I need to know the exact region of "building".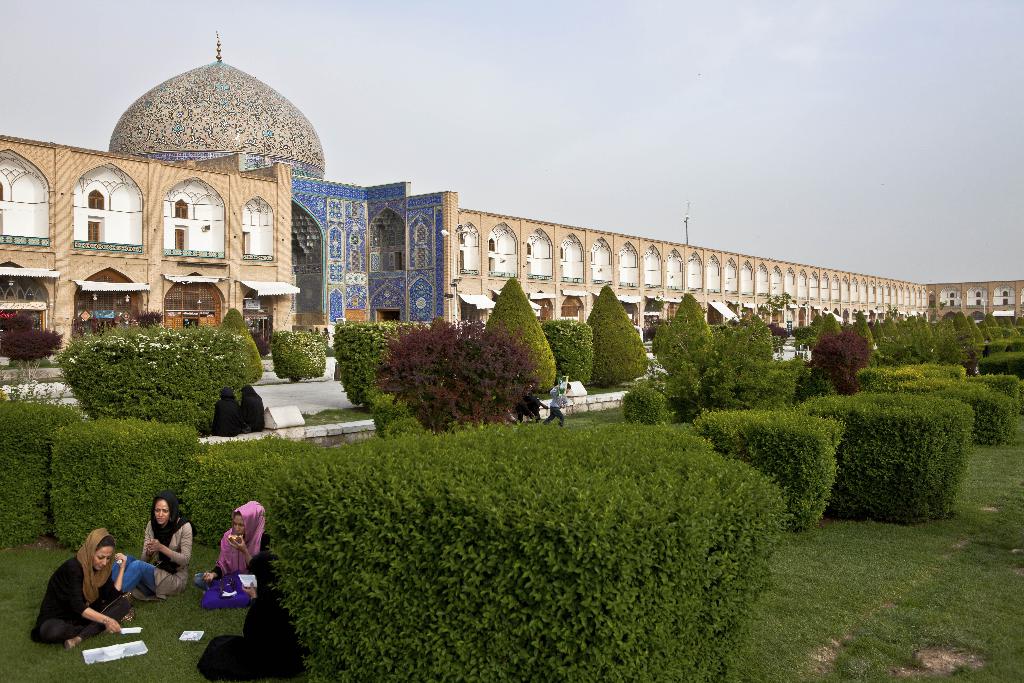
Region: {"x1": 0, "y1": 28, "x2": 1023, "y2": 360}.
